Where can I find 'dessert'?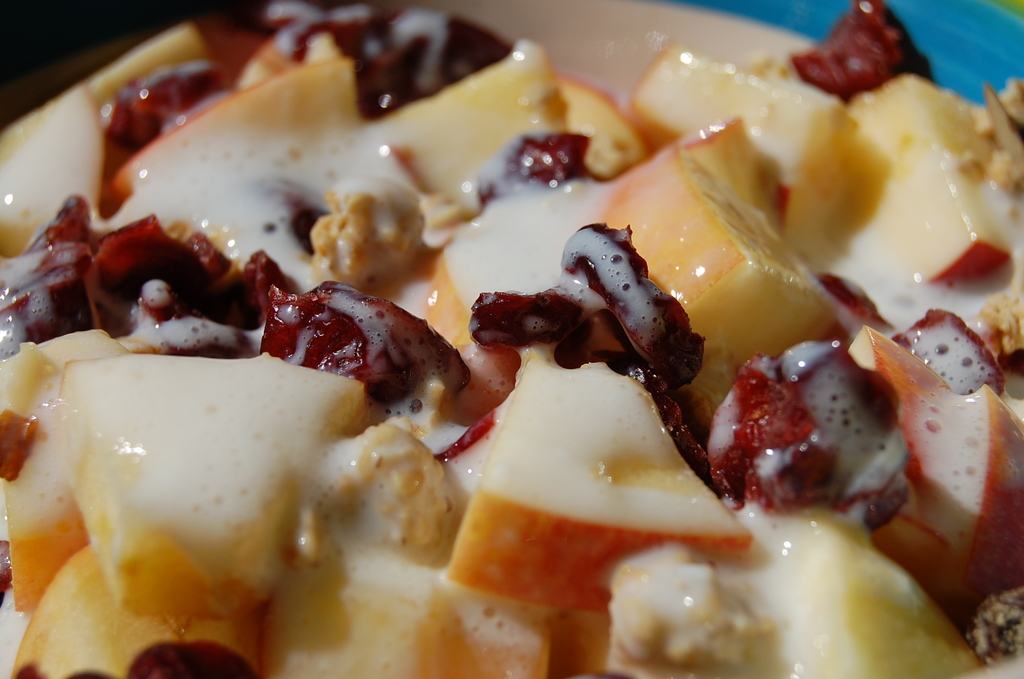
You can find it at region(0, 4, 1005, 678).
